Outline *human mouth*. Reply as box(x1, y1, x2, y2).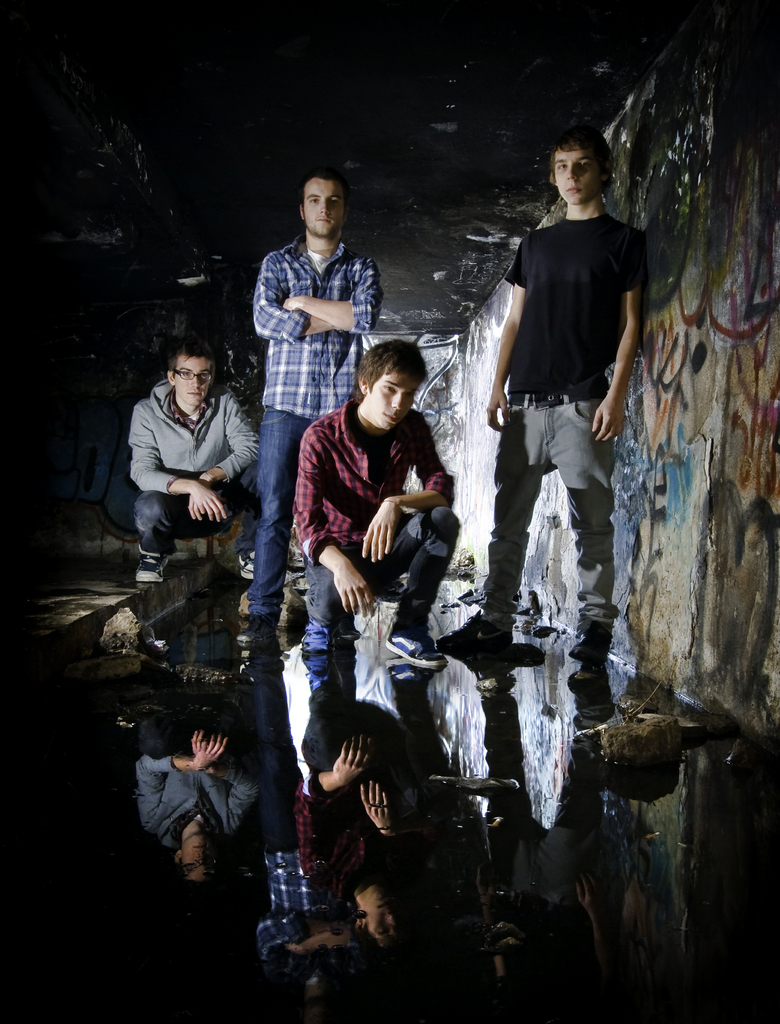
box(386, 416, 401, 428).
